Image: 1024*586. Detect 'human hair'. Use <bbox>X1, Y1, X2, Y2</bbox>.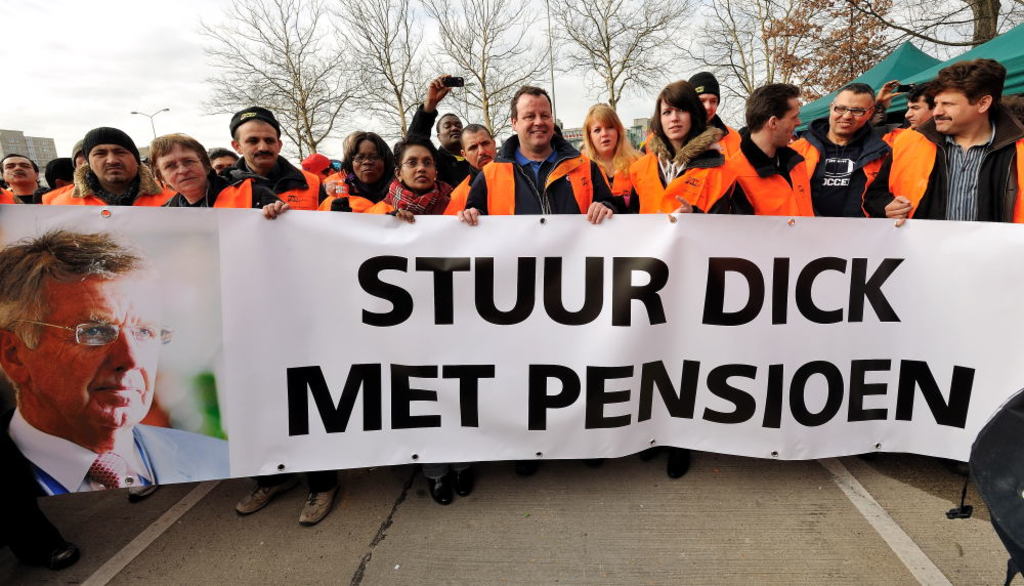
<bbox>207, 148, 242, 168</bbox>.
